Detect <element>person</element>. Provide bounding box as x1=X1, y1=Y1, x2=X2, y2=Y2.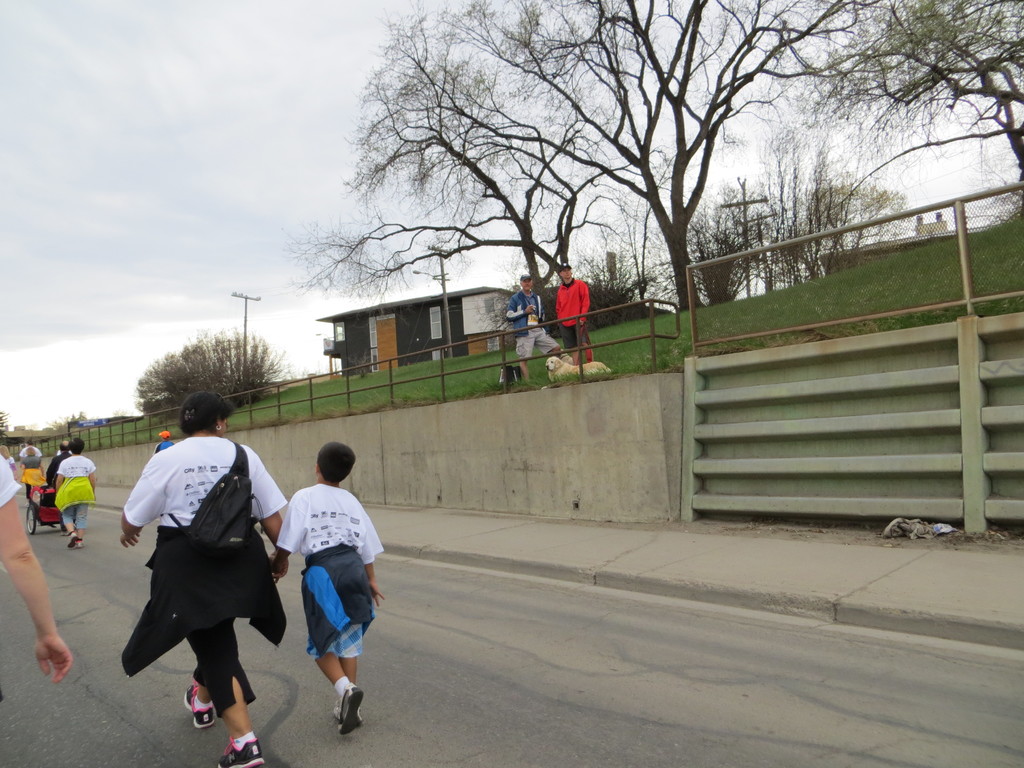
x1=556, y1=259, x2=592, y2=365.
